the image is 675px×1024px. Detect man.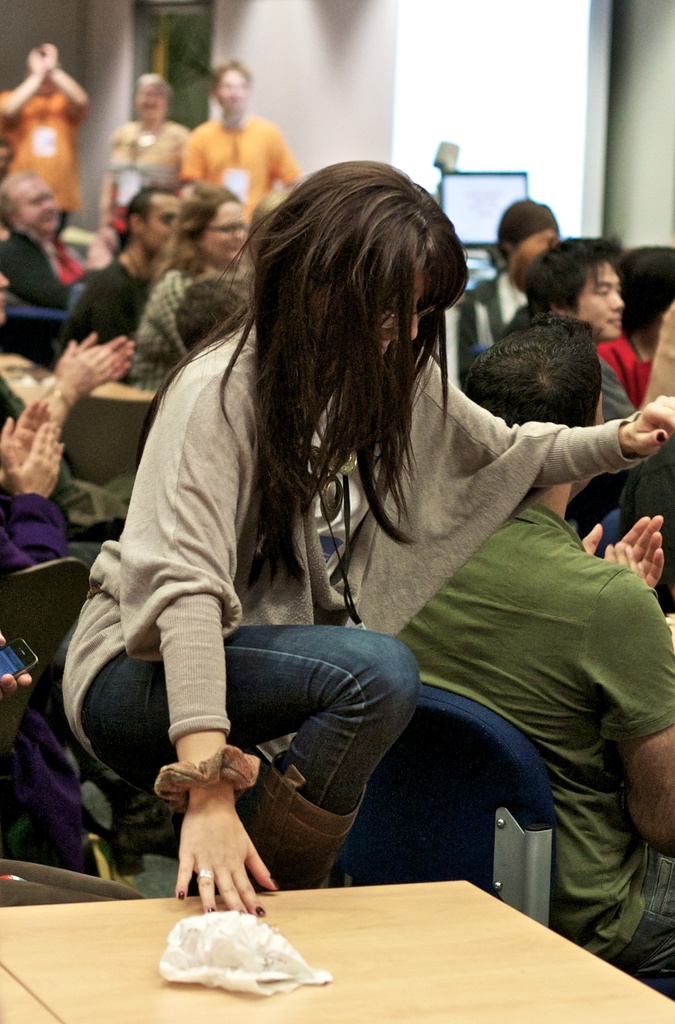
Detection: locate(525, 235, 674, 618).
